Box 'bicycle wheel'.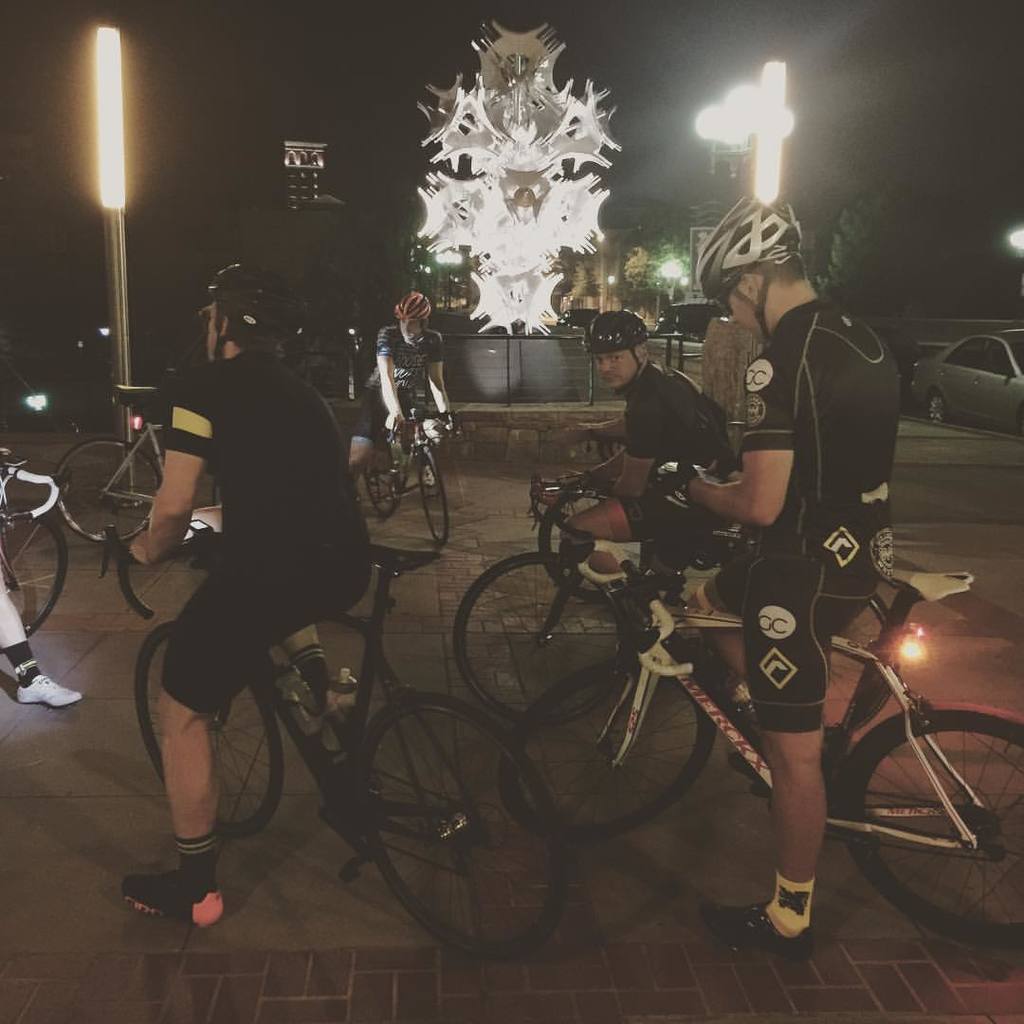
[left=133, top=618, right=286, bottom=837].
